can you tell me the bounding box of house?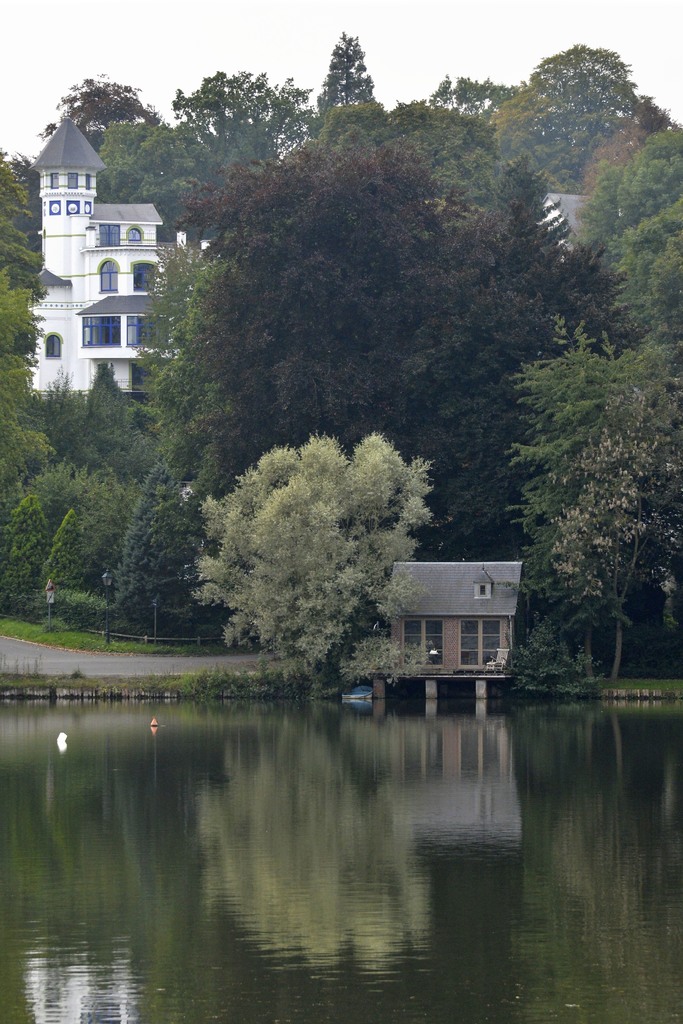
detection(4, 111, 220, 444).
